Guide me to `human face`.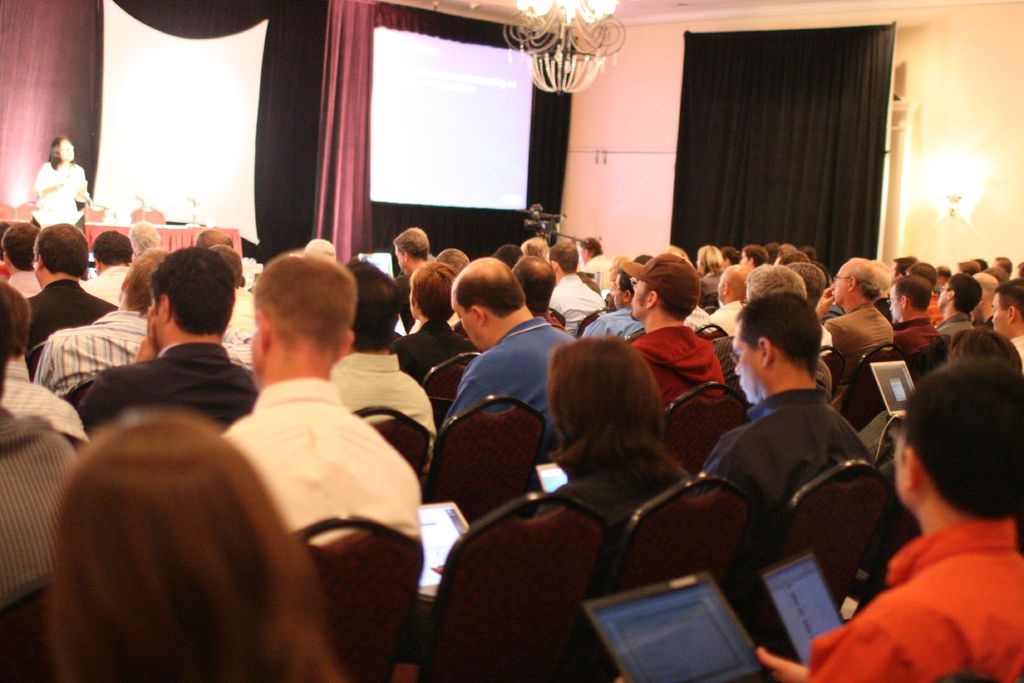
Guidance: 936:281:948:310.
